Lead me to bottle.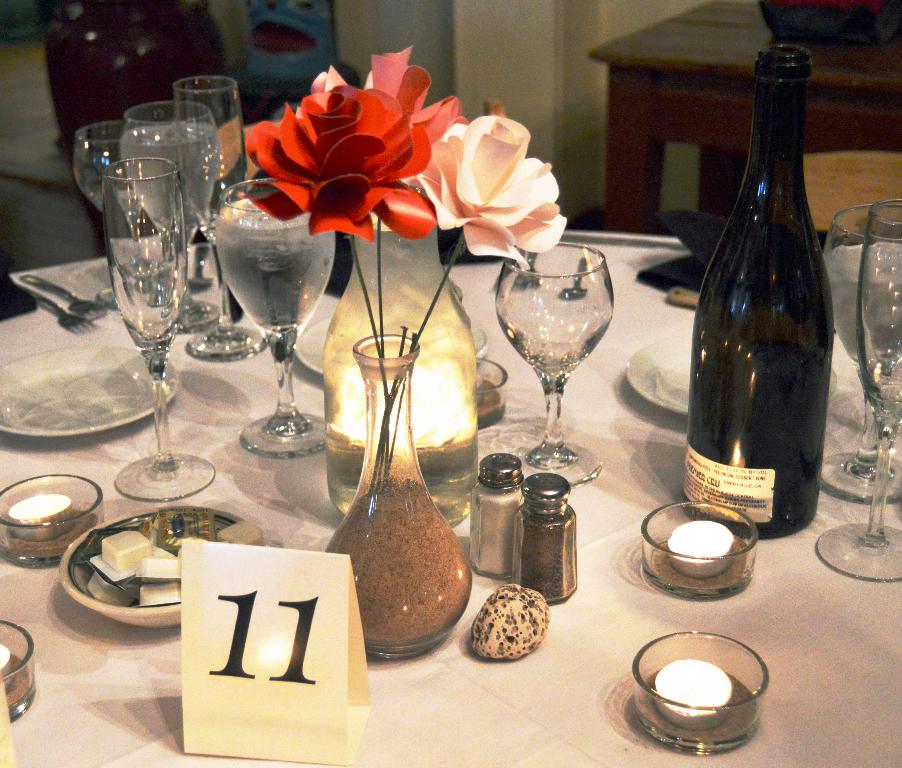
Lead to [680,41,834,537].
